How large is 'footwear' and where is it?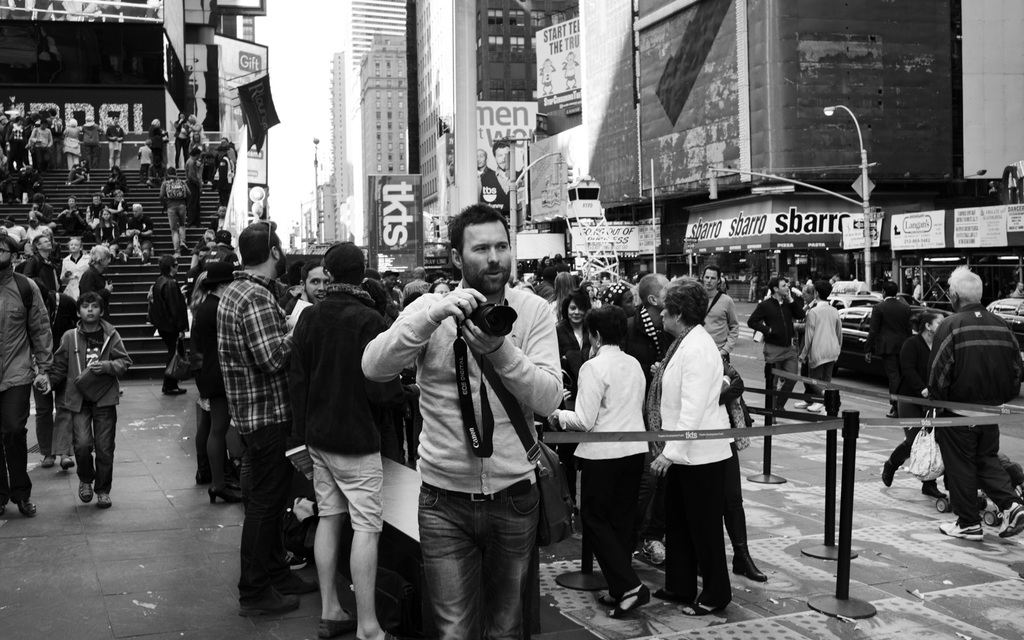
Bounding box: [x1=731, y1=538, x2=767, y2=582].
